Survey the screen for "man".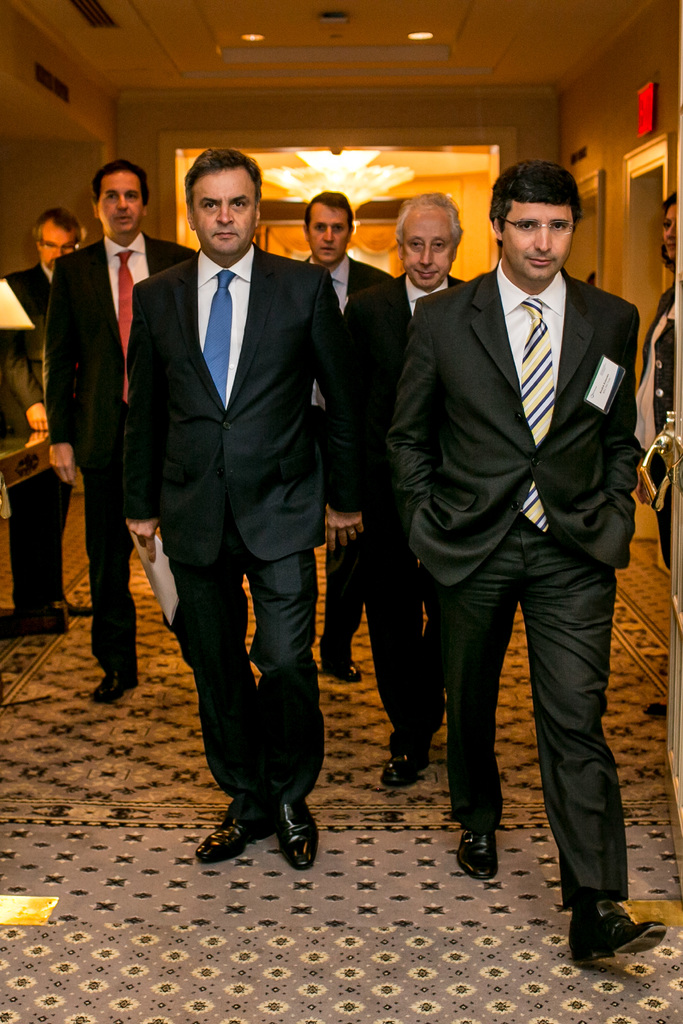
Survey found: [120, 143, 361, 870].
